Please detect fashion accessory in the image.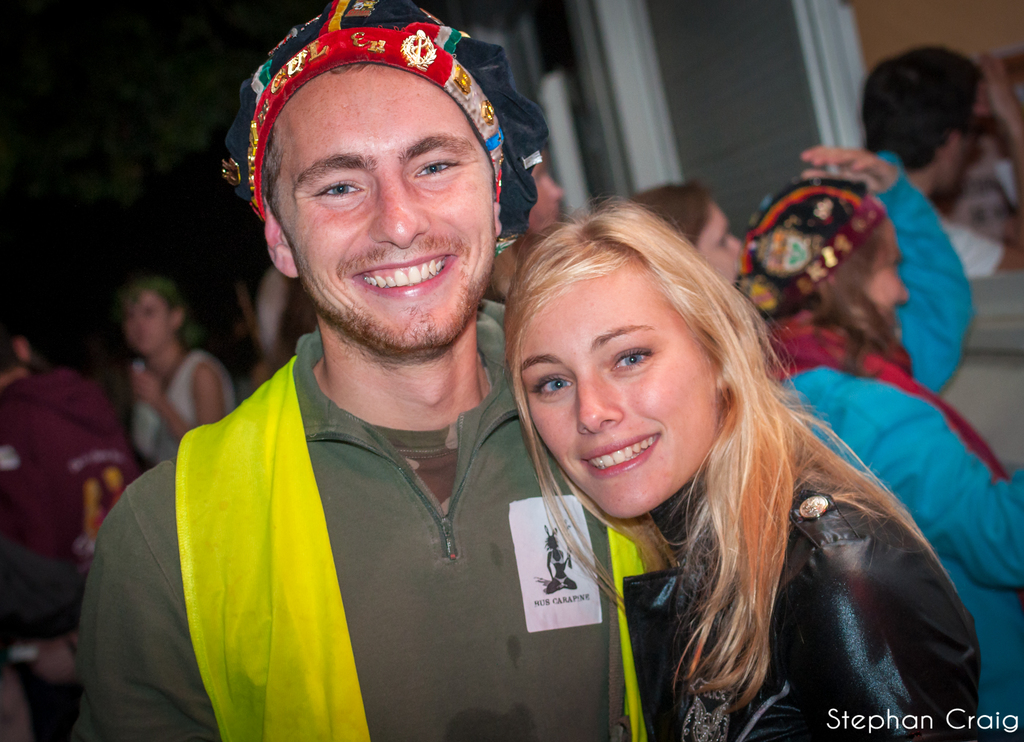
region(223, 0, 546, 252).
